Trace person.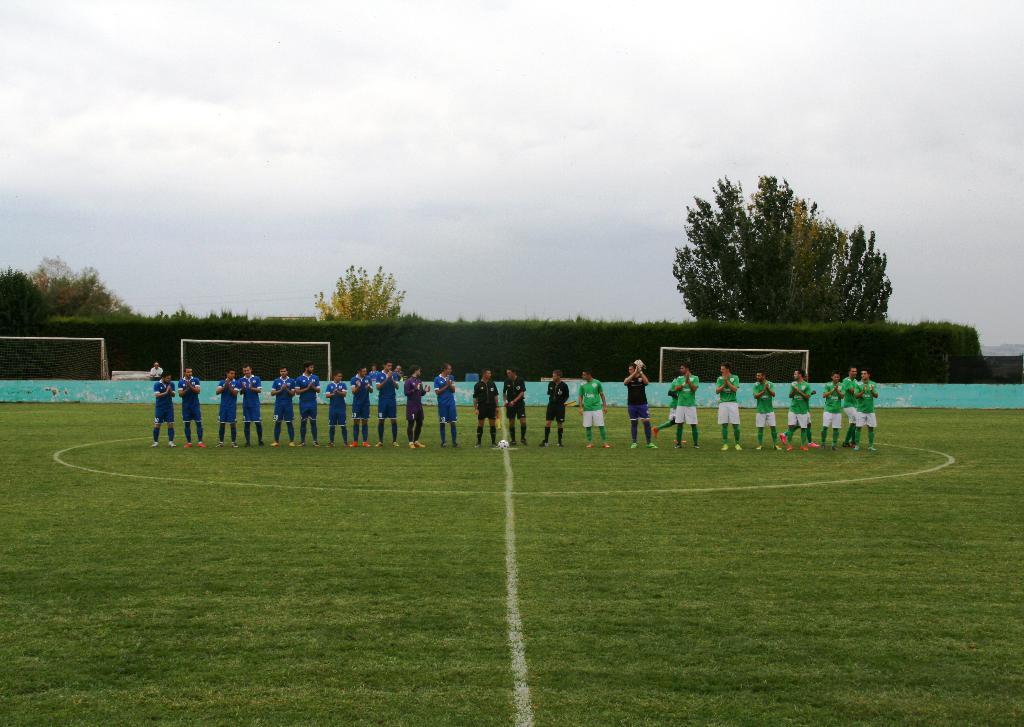
Traced to box(470, 368, 500, 447).
